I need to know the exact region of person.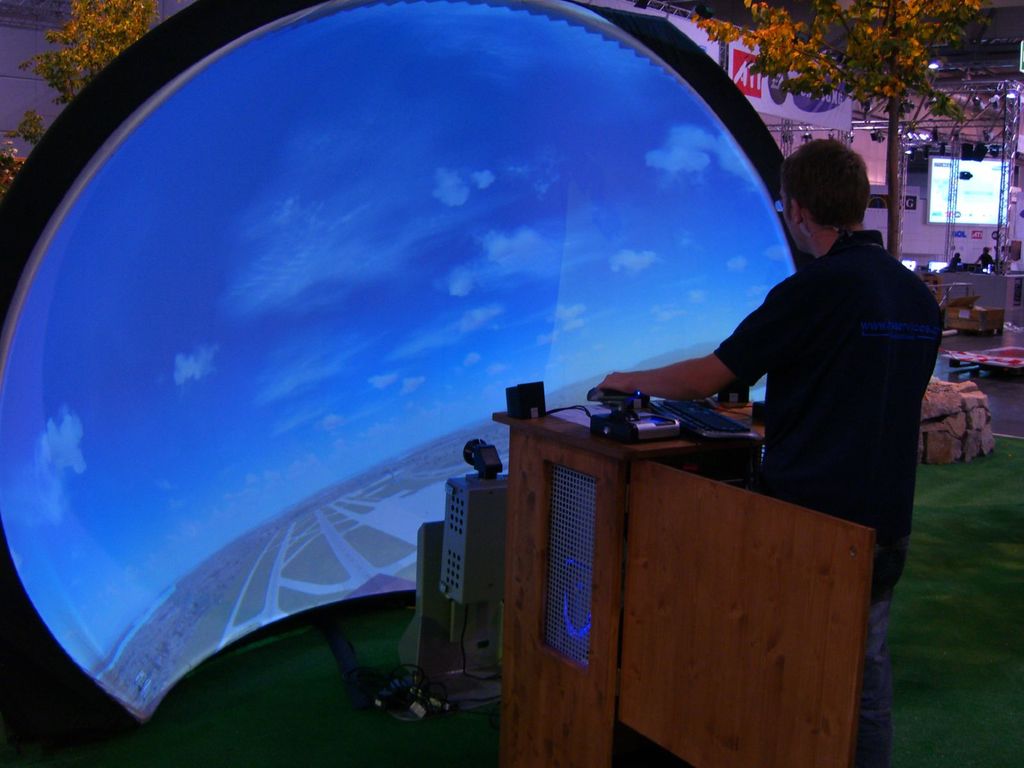
Region: [589, 139, 951, 767].
